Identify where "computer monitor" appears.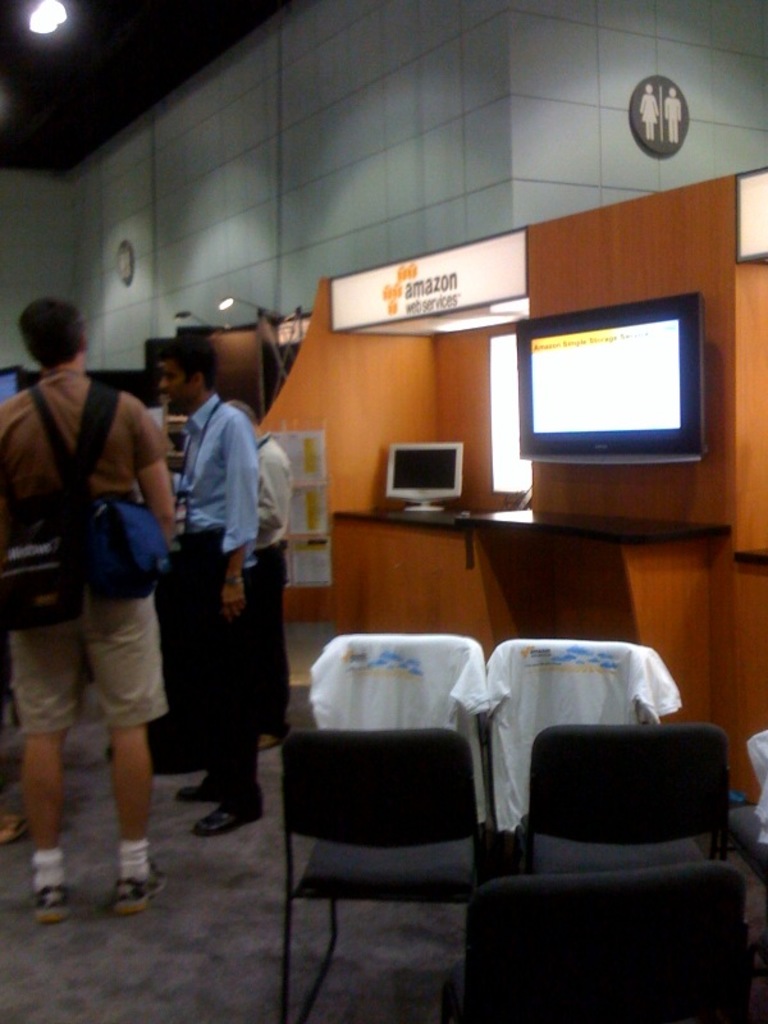
Appears at BBox(518, 287, 712, 463).
